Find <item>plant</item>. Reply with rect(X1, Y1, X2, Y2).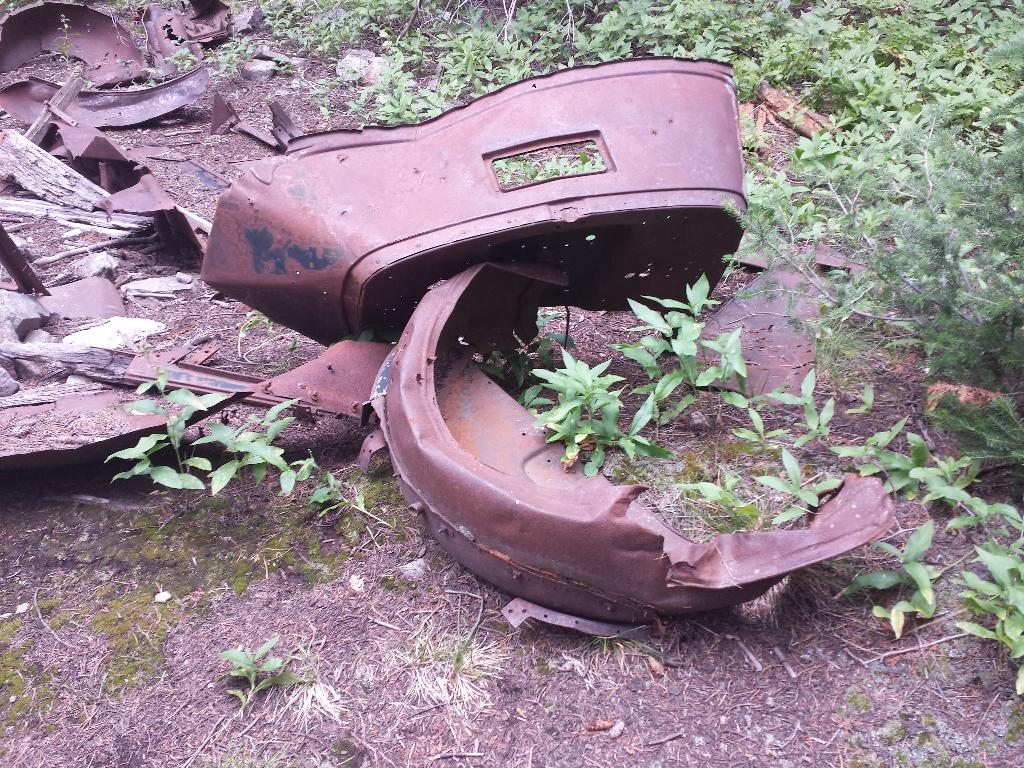
rect(589, 634, 662, 659).
